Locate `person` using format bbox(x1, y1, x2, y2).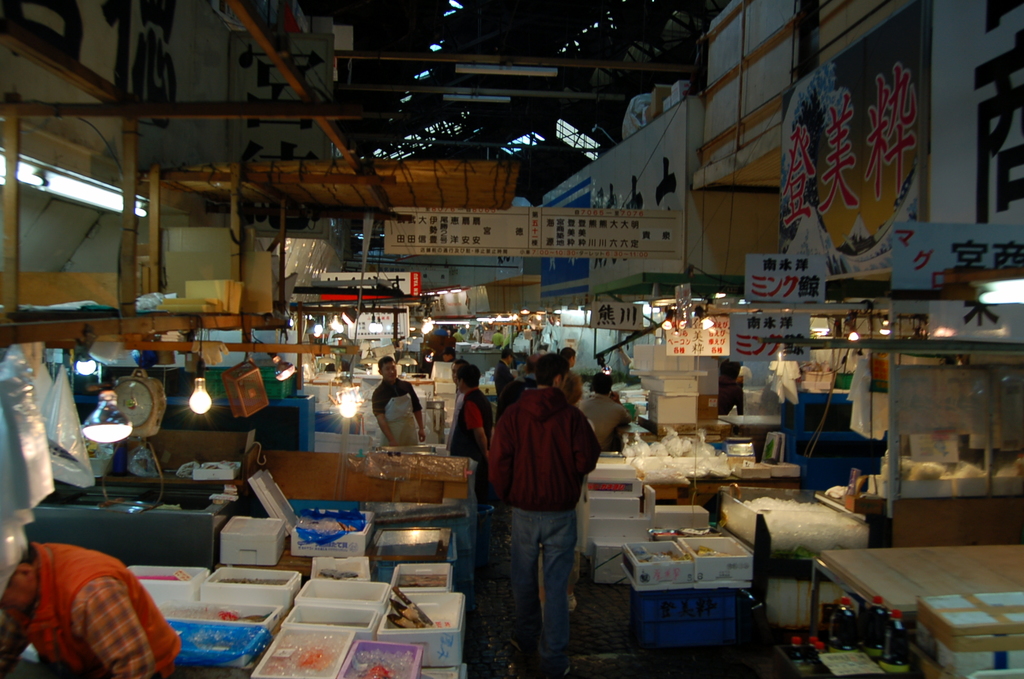
bbox(495, 377, 541, 410).
